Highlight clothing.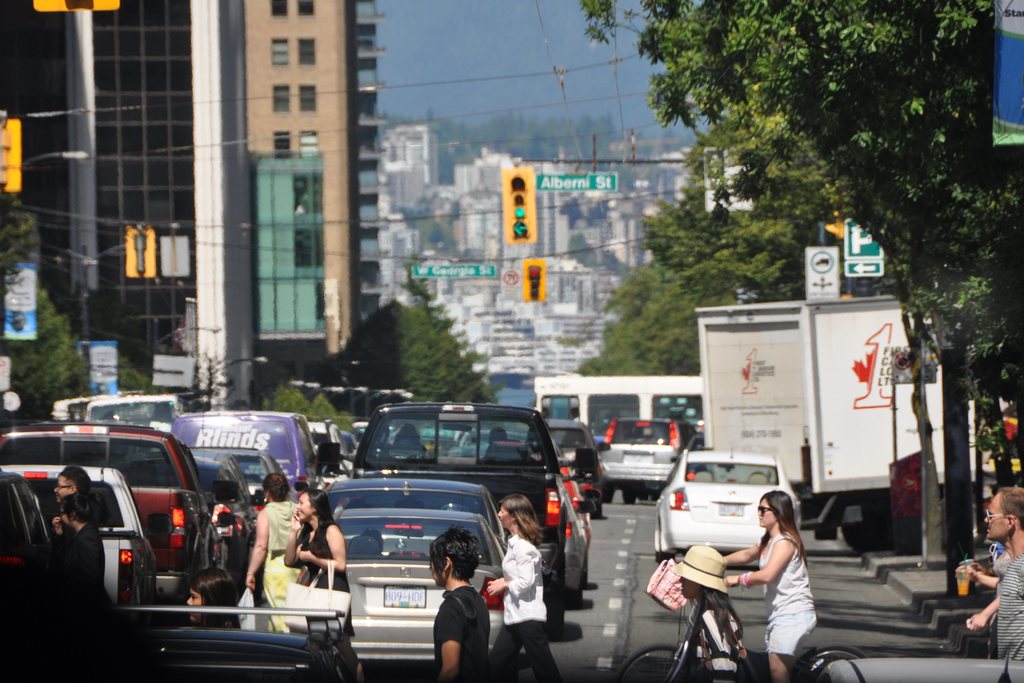
Highlighted region: [490,538,565,682].
